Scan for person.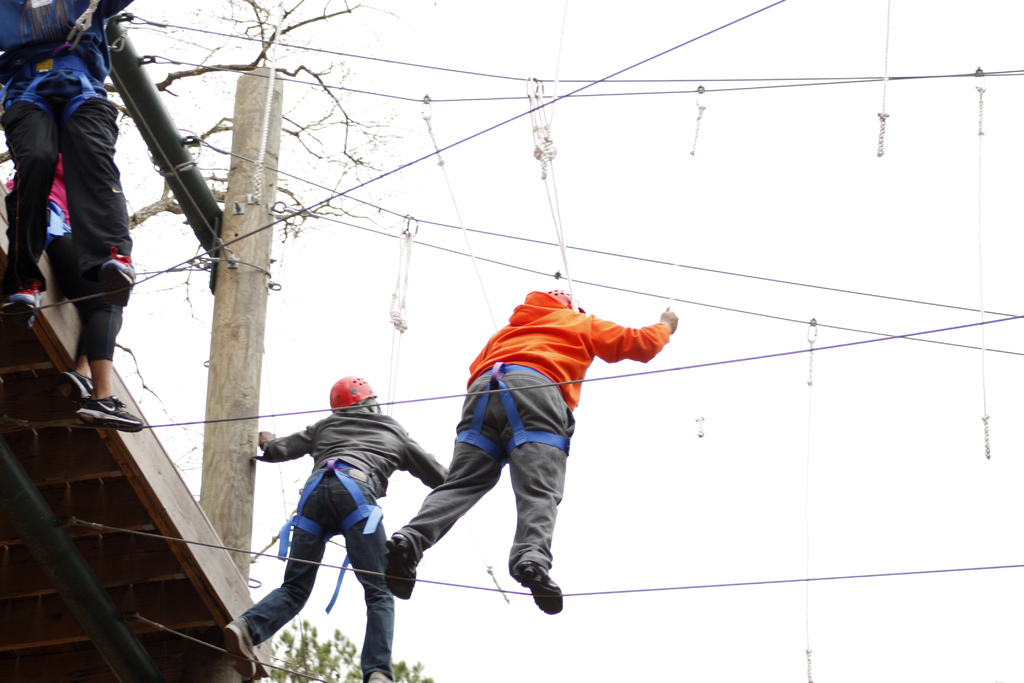
Scan result: 224, 381, 452, 682.
